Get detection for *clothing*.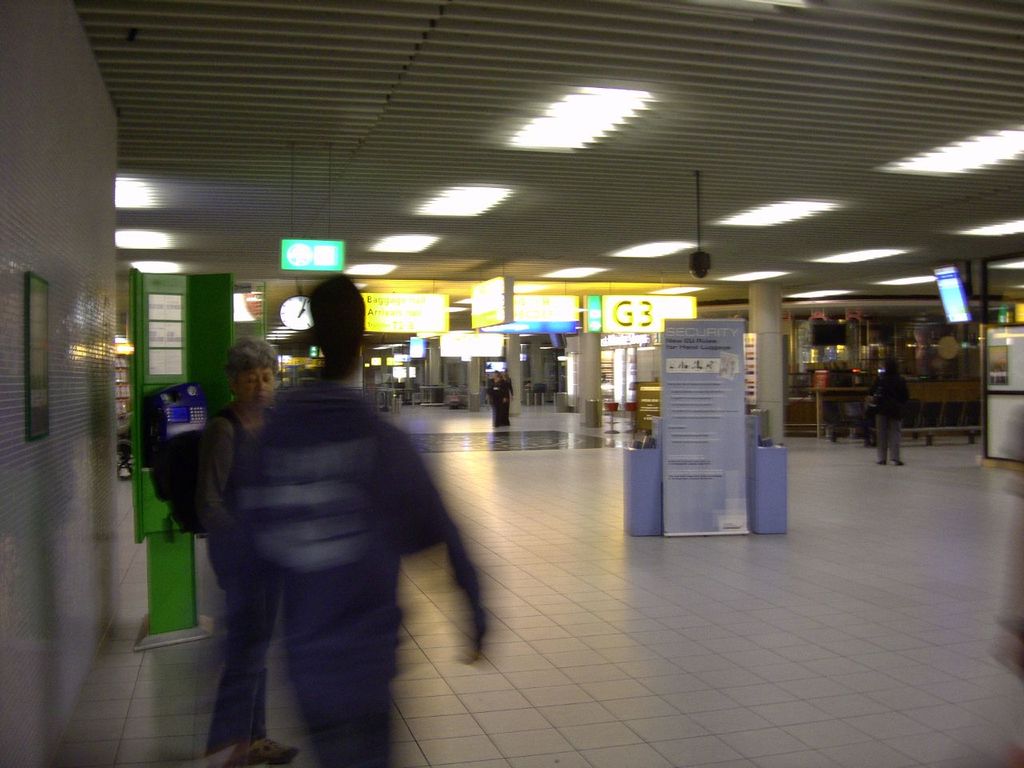
Detection: box=[490, 382, 504, 424].
